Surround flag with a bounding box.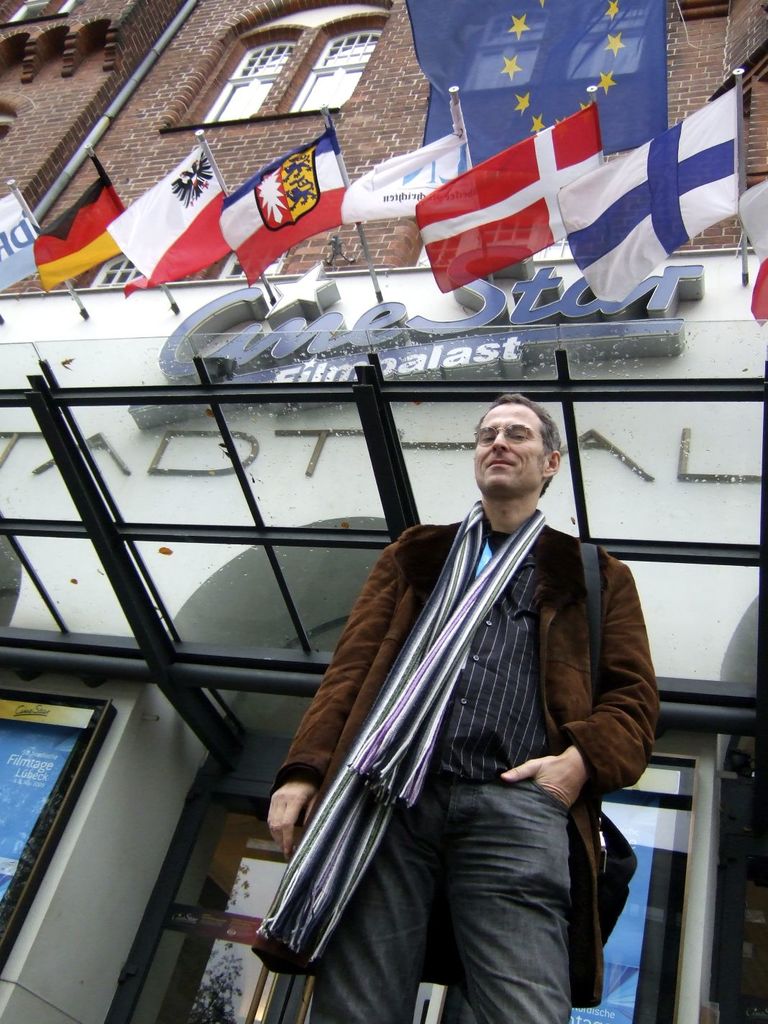
bbox=(403, 0, 667, 201).
